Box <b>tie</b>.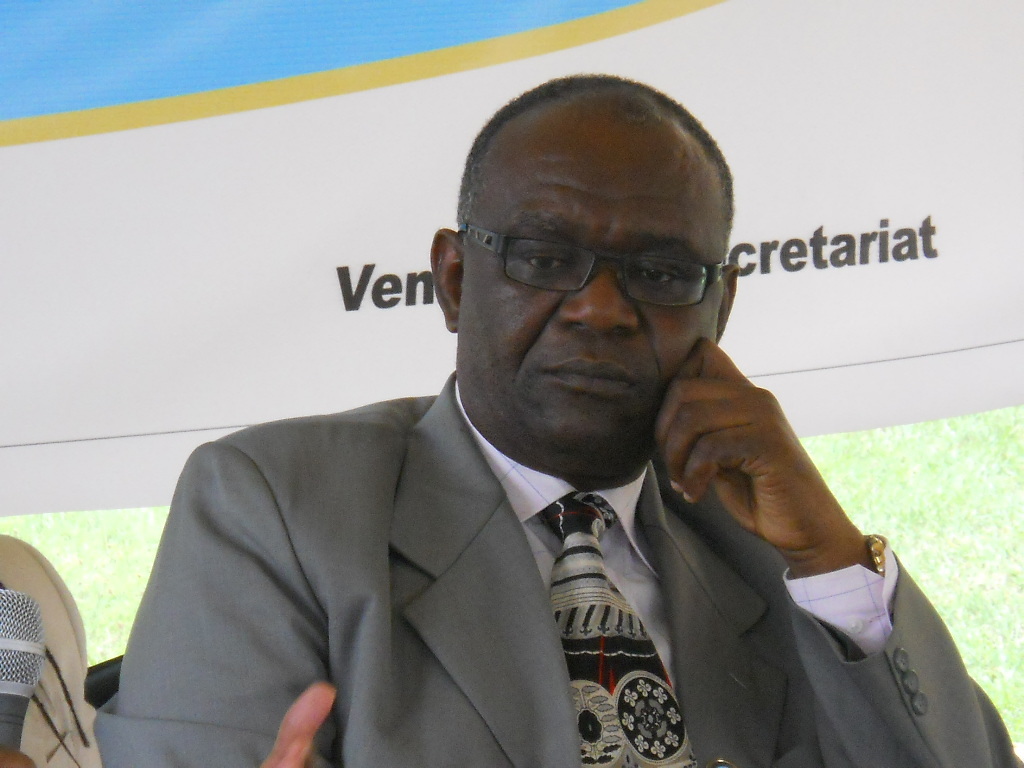
540, 486, 698, 767.
